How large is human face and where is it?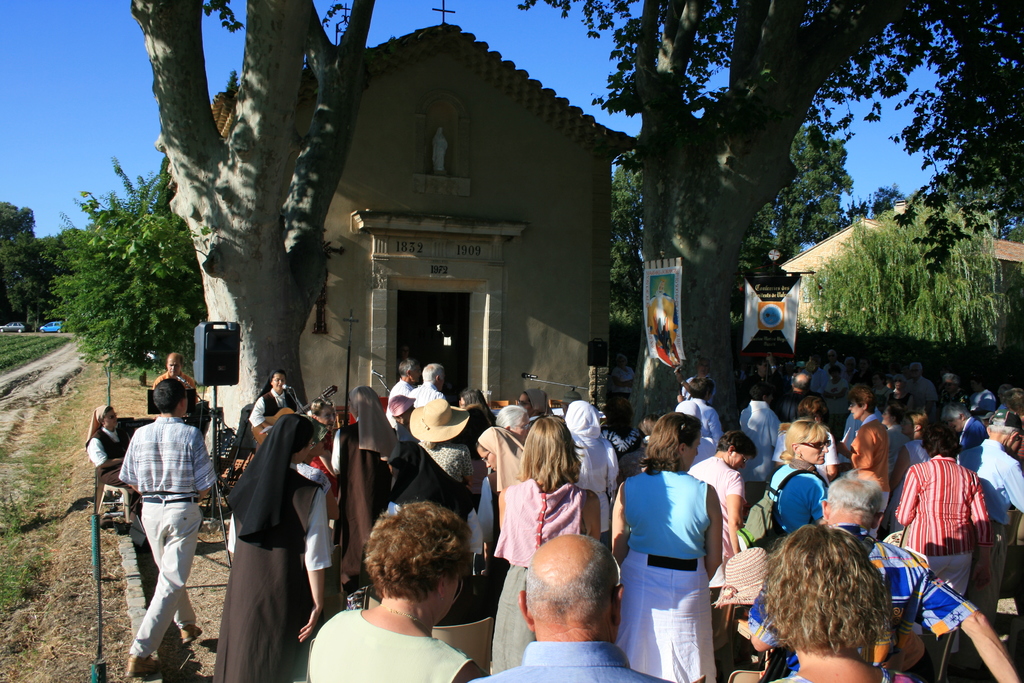
Bounding box: locate(166, 357, 181, 378).
